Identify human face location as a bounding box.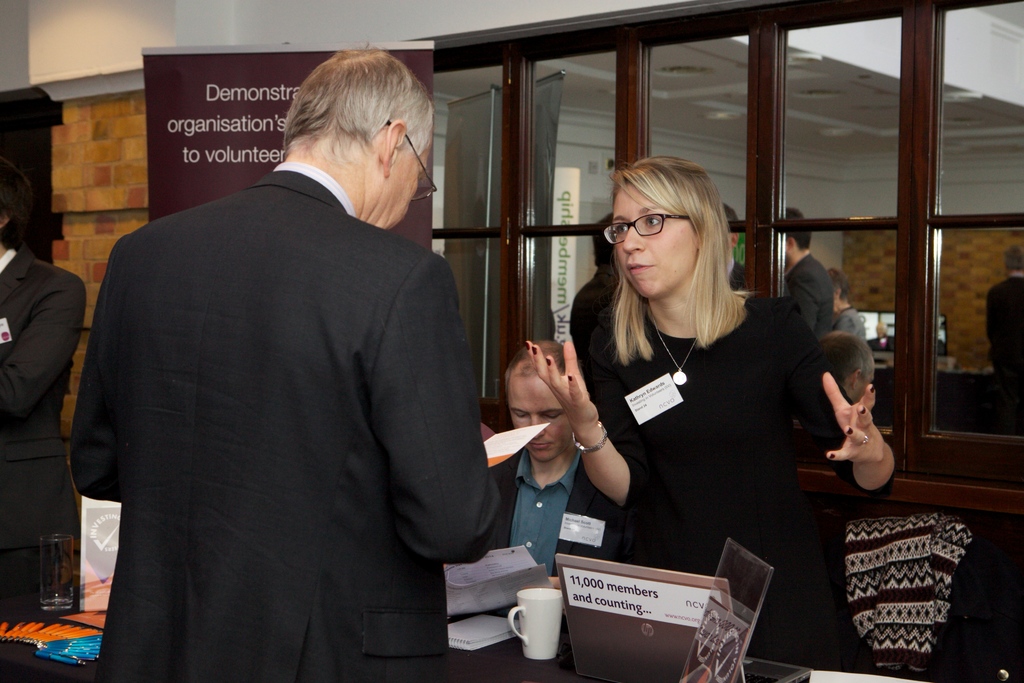
[left=505, top=372, right=577, bottom=461].
